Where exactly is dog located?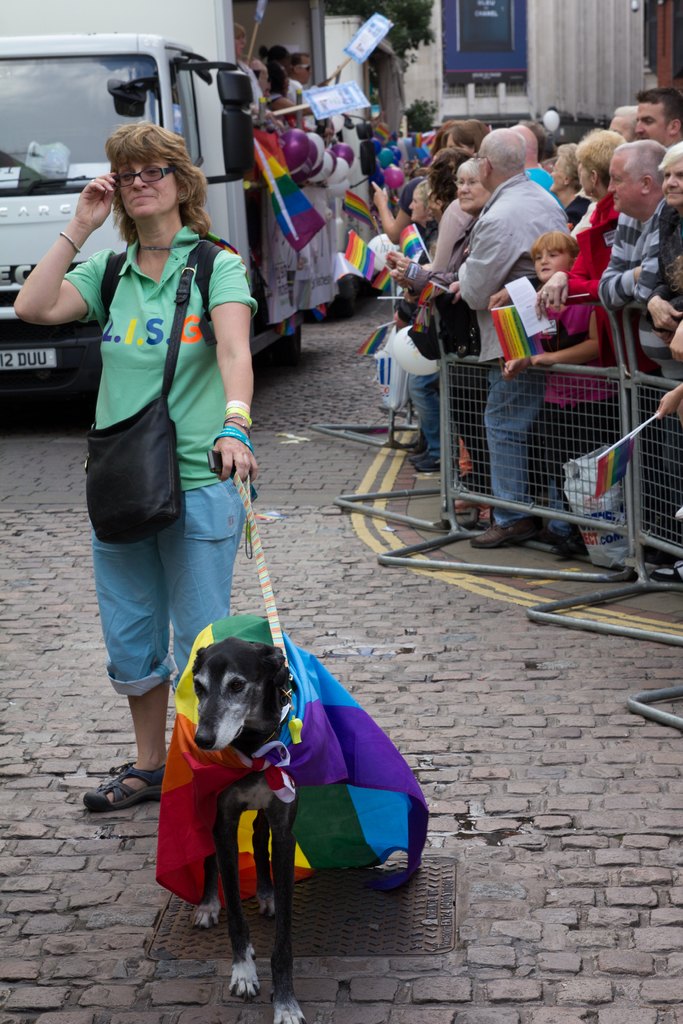
Its bounding box is [186, 616, 325, 1023].
